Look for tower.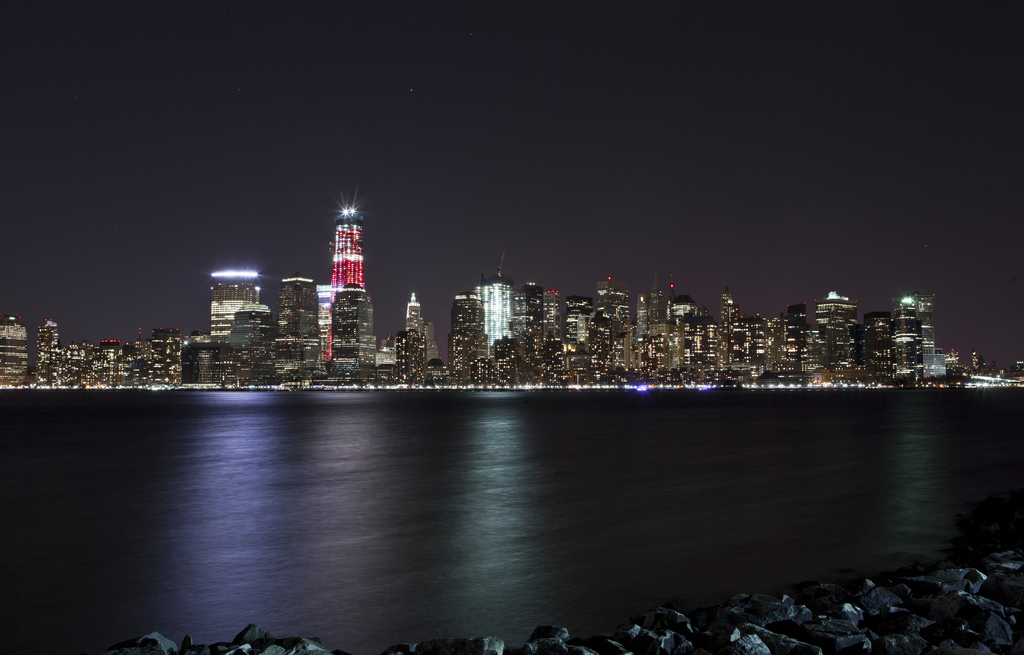
Found: detection(223, 303, 281, 385).
